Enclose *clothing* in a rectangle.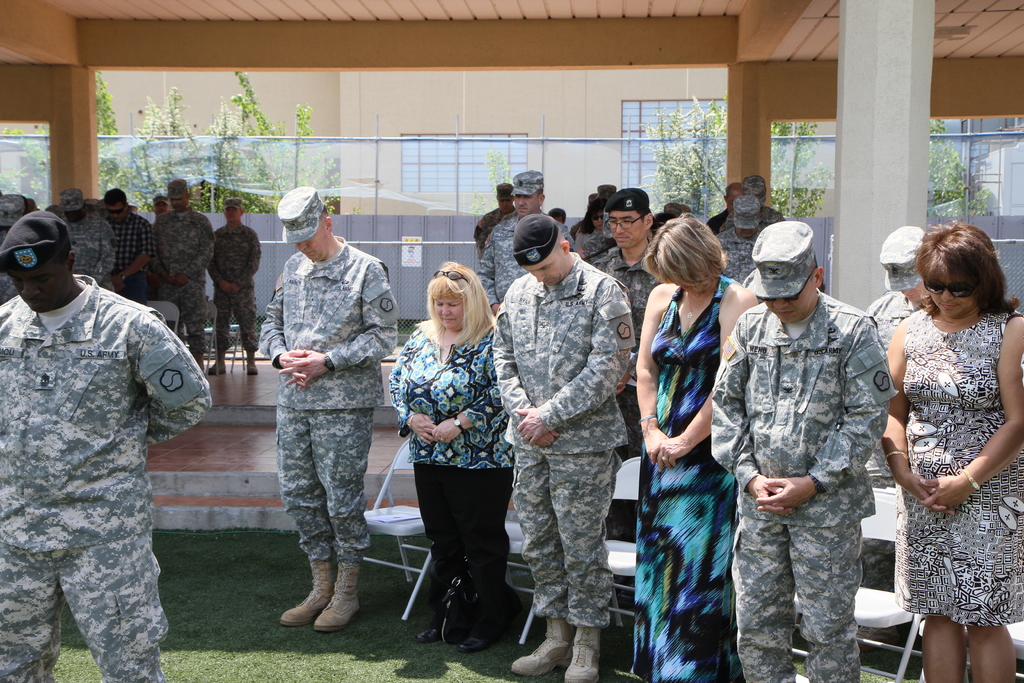
rect(902, 309, 1023, 630).
